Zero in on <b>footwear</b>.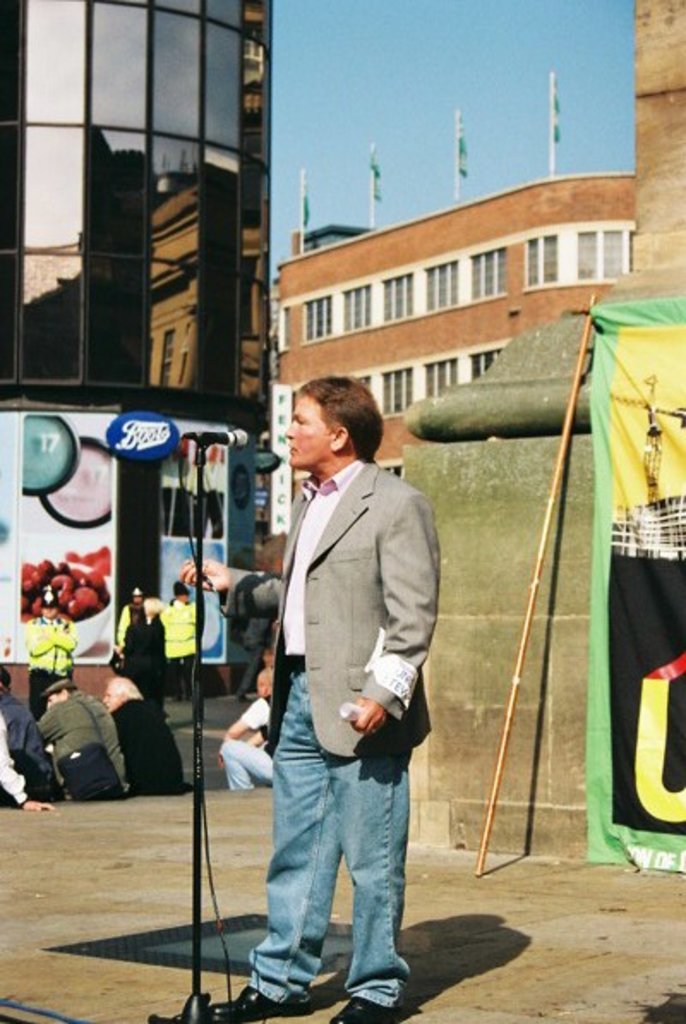
Zeroed in: 213,986,317,1015.
